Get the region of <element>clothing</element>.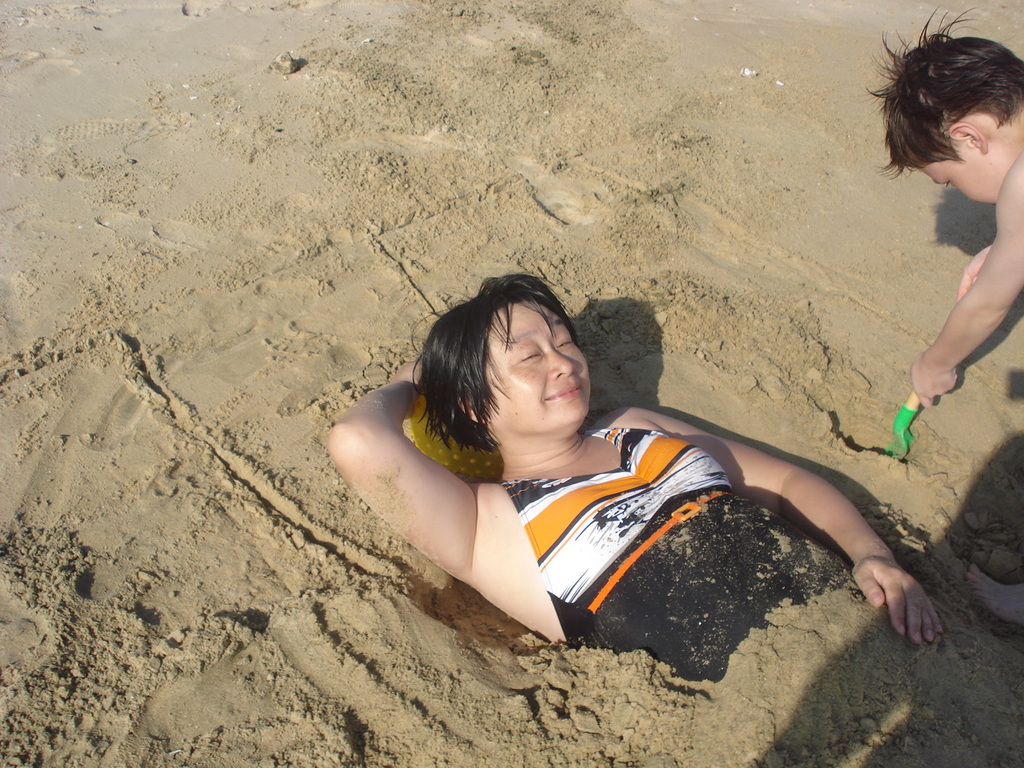
x1=497 y1=429 x2=854 y2=683.
